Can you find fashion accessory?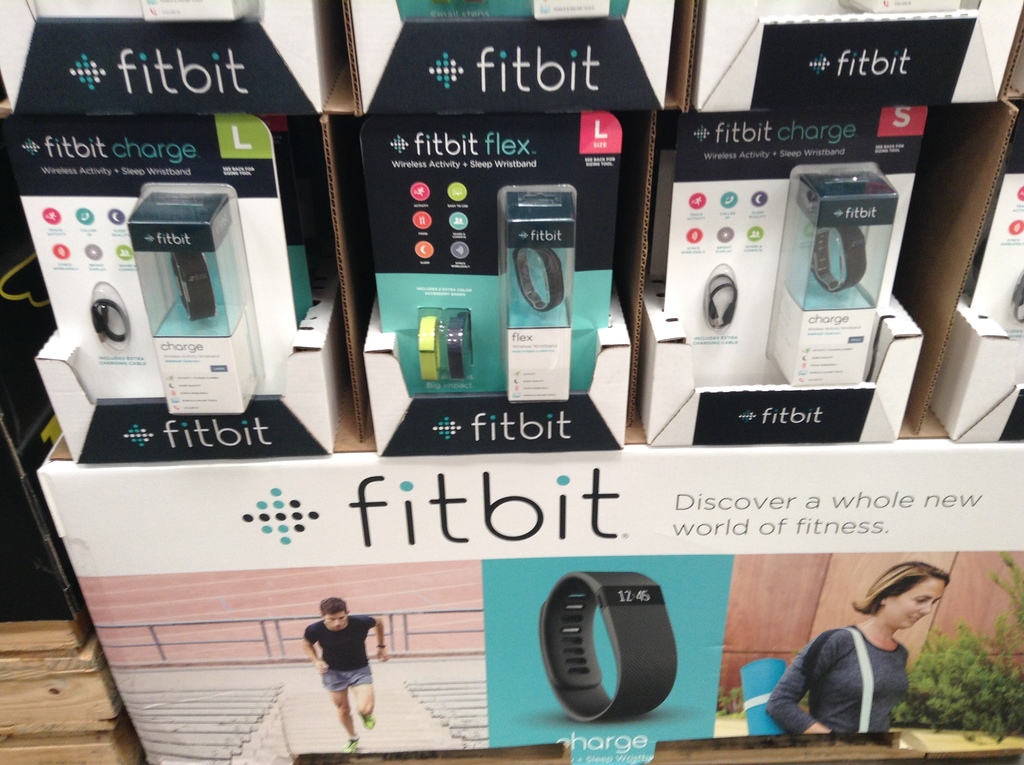
Yes, bounding box: BBox(534, 572, 684, 721).
